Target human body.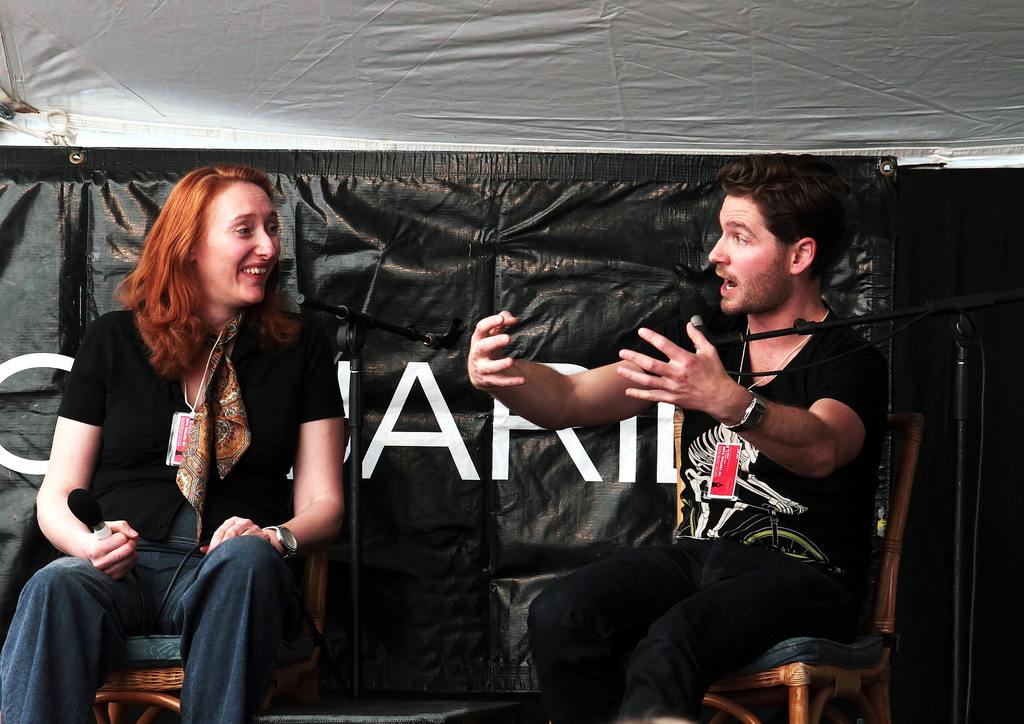
Target region: <box>41,191,335,723</box>.
